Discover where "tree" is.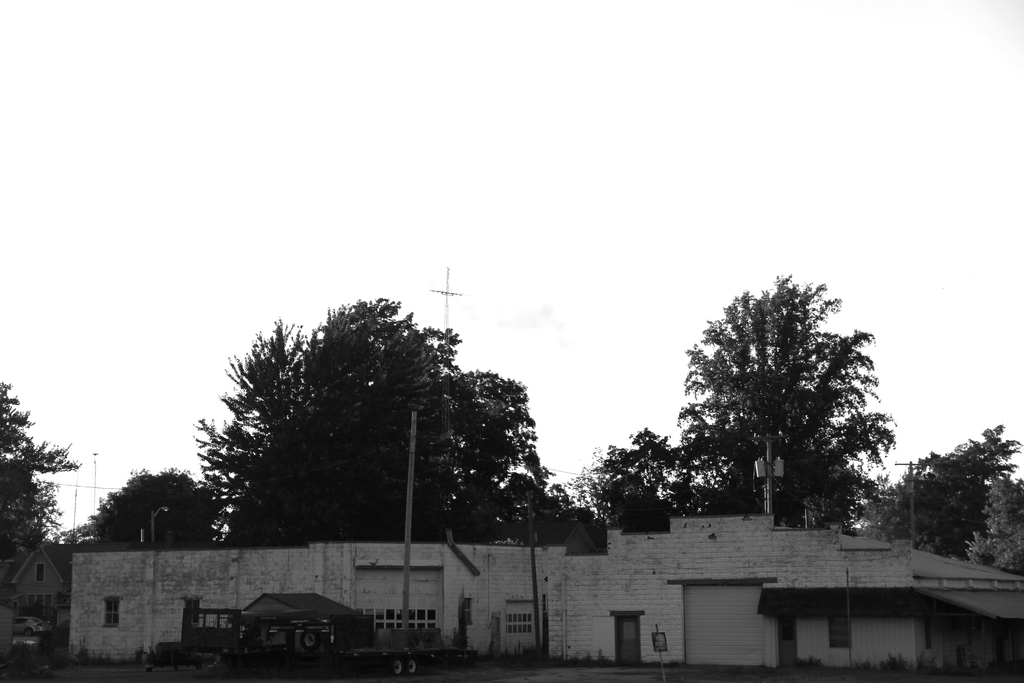
Discovered at {"x1": 0, "y1": 384, "x2": 79, "y2": 560}.
